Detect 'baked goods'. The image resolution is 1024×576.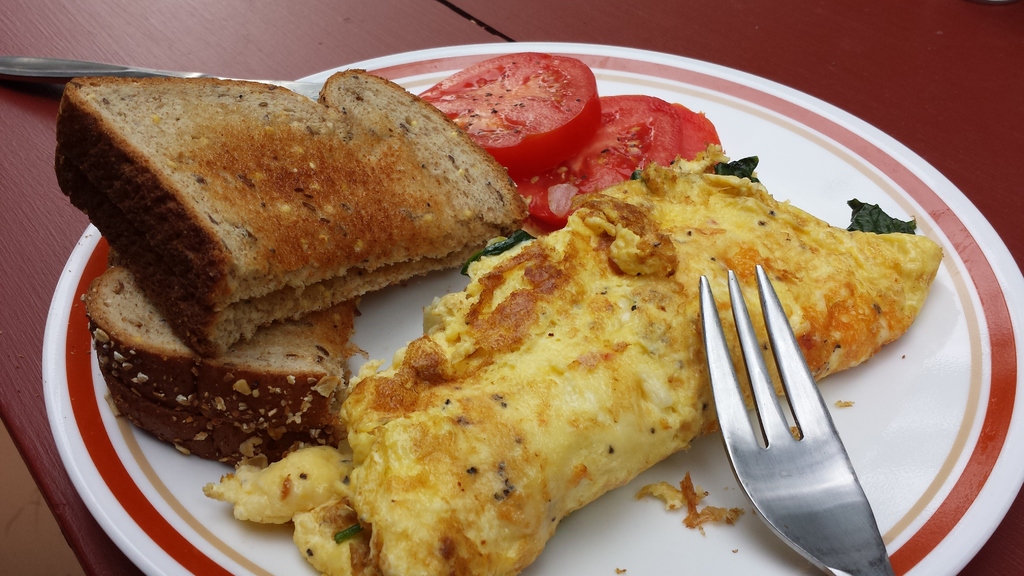
50:65:530:360.
